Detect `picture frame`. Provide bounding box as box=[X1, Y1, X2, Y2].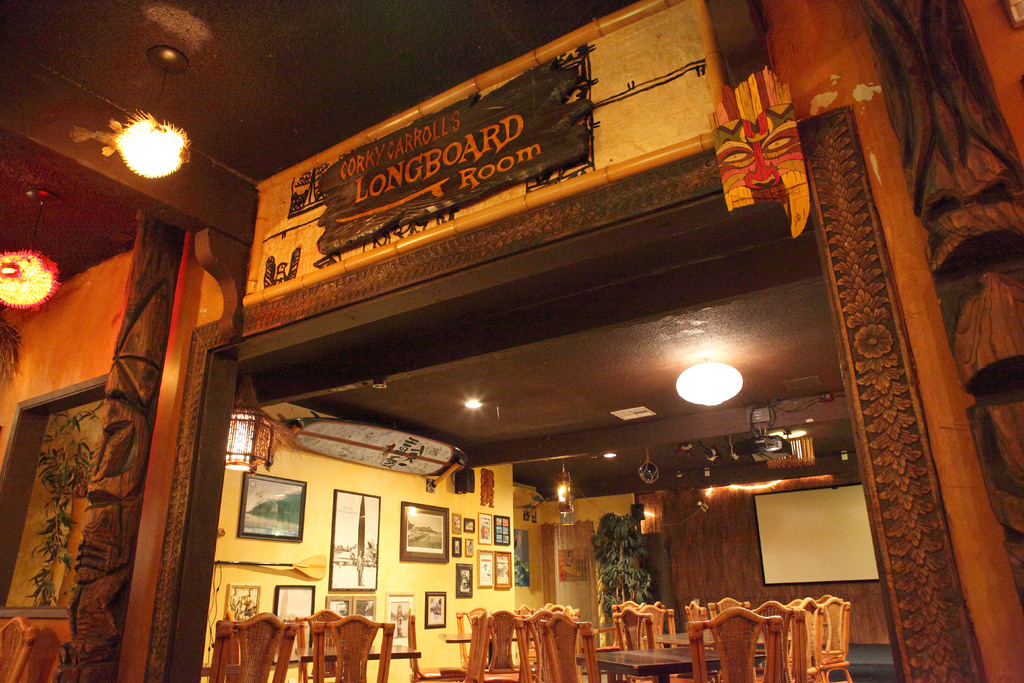
box=[323, 593, 350, 617].
